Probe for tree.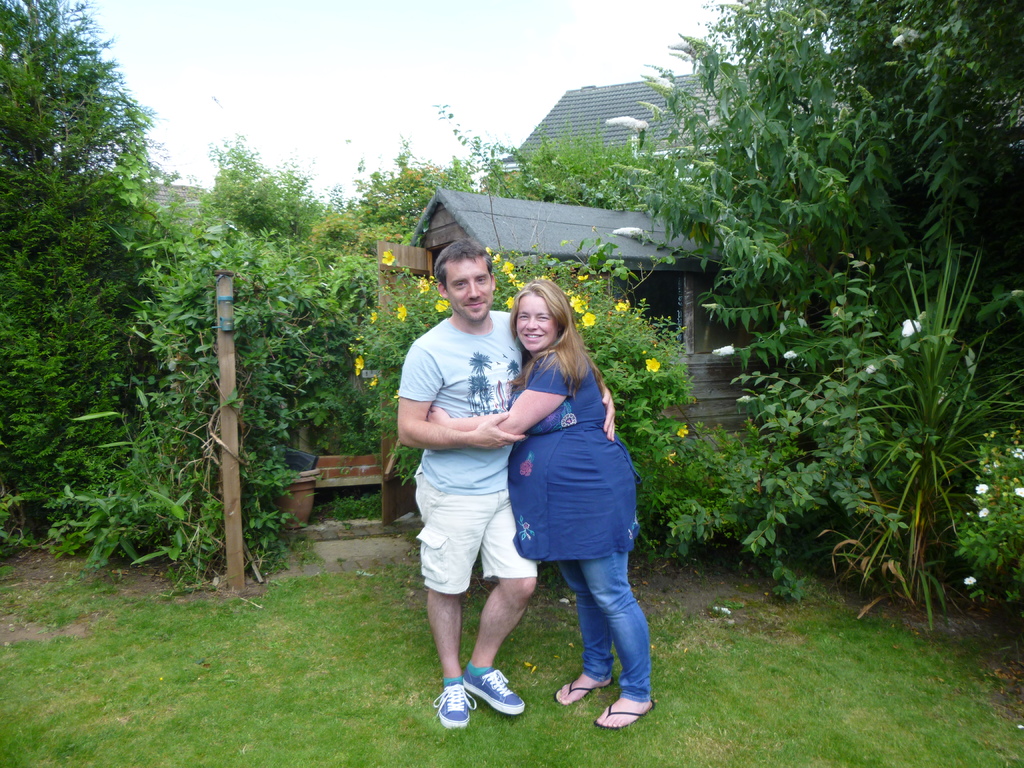
Probe result: {"left": 0, "top": 0, "right": 180, "bottom": 531}.
